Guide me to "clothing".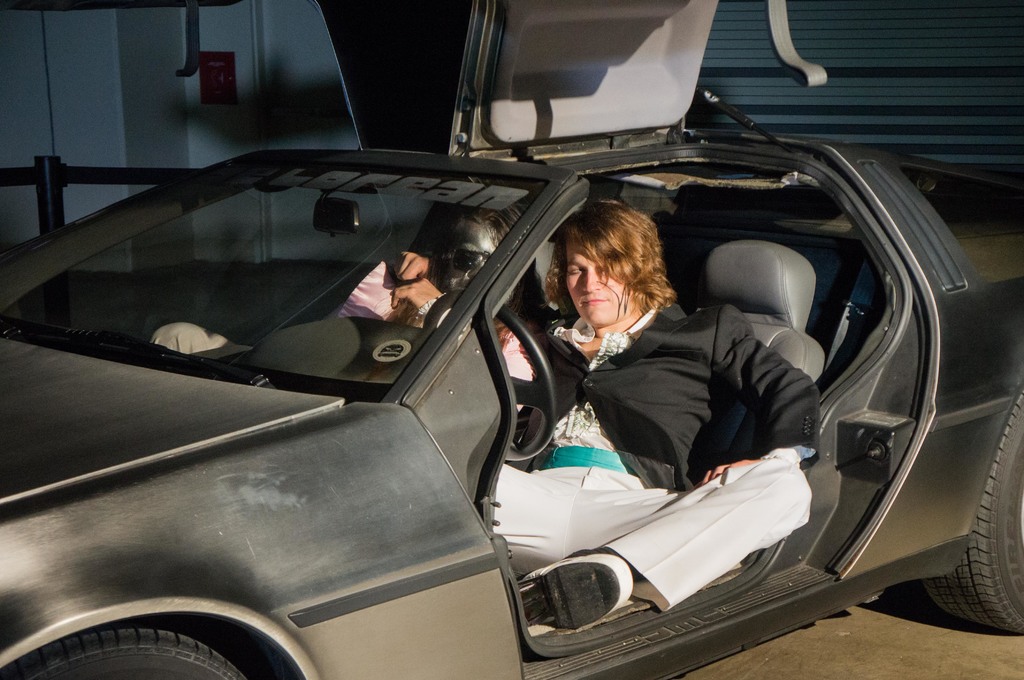
Guidance: 508, 298, 822, 486.
